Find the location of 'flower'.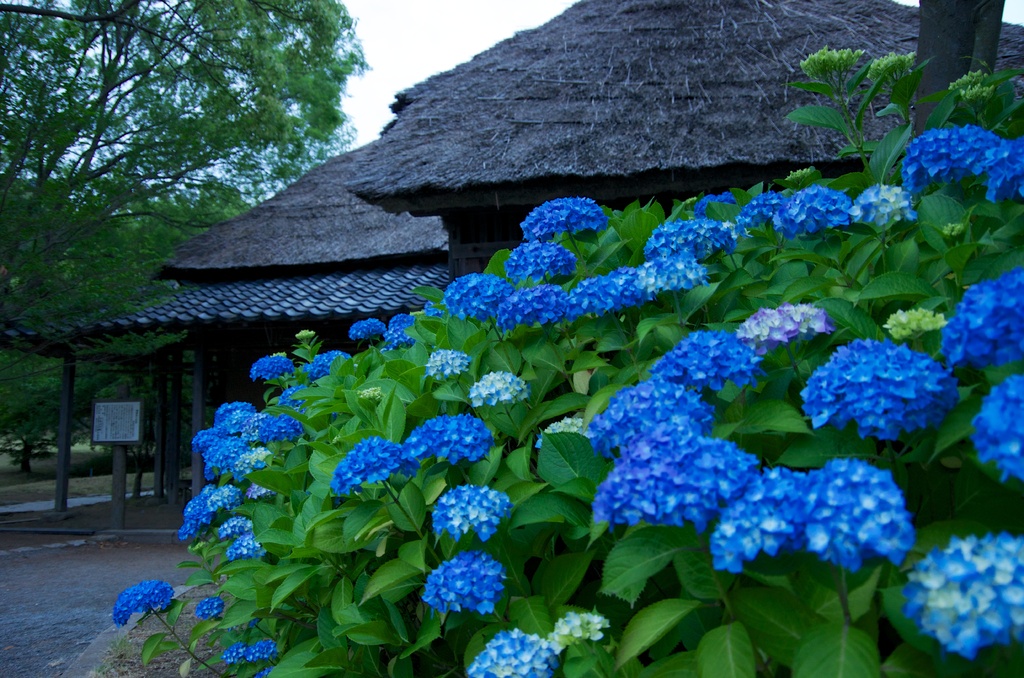
Location: <bbox>331, 437, 419, 494</bbox>.
